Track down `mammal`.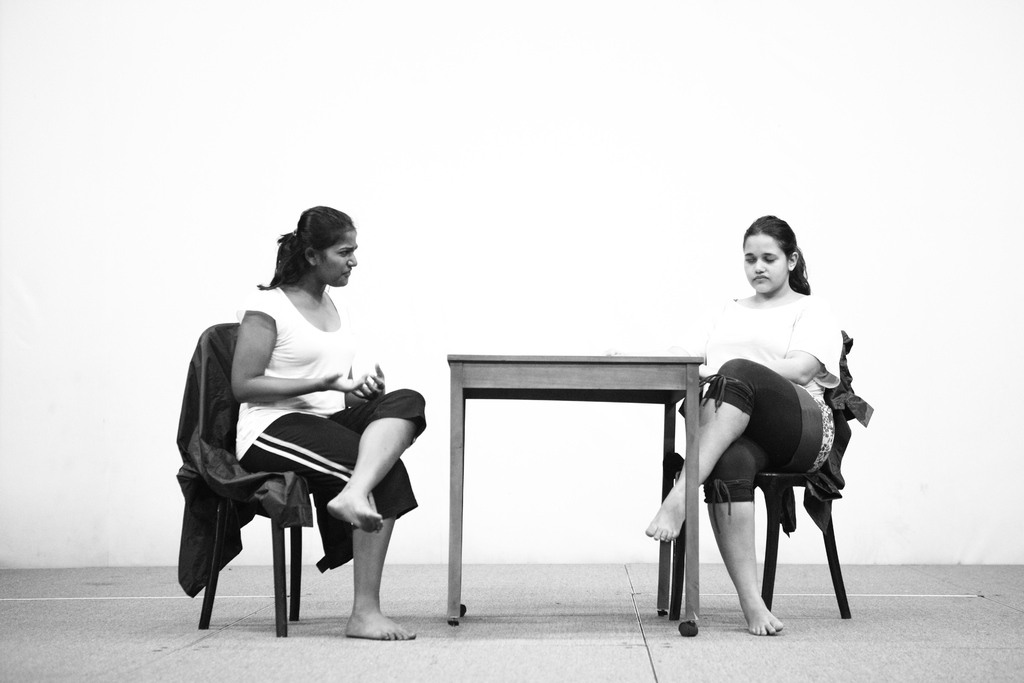
Tracked to bbox(647, 211, 840, 633).
